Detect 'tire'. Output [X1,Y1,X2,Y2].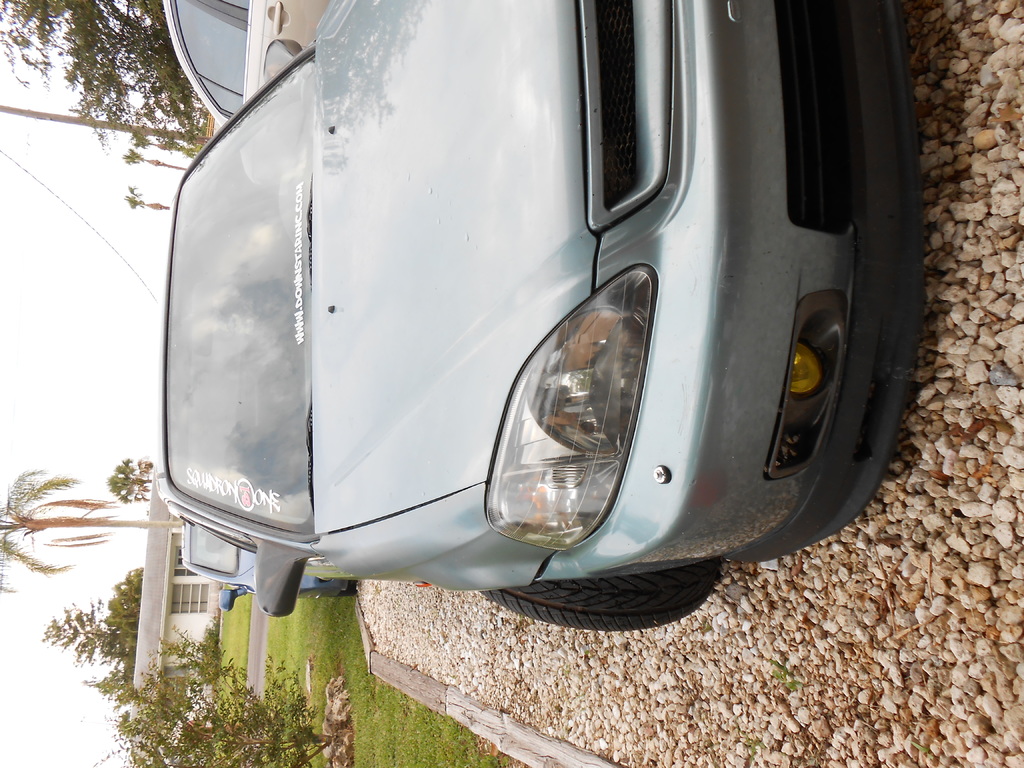
[477,561,727,636].
